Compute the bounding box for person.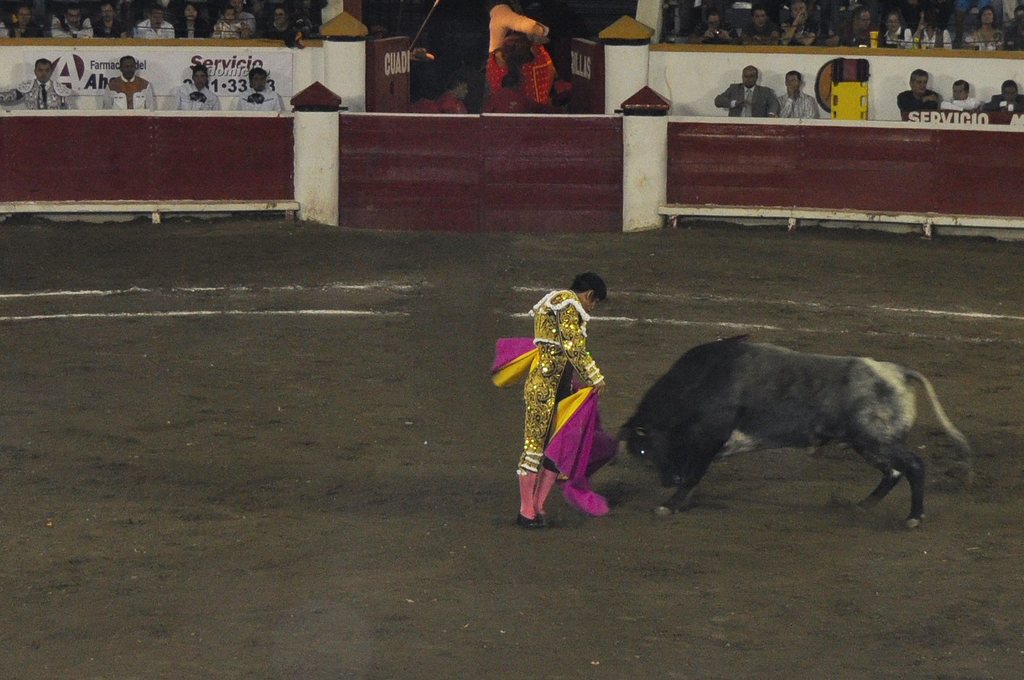
[895, 67, 936, 125].
